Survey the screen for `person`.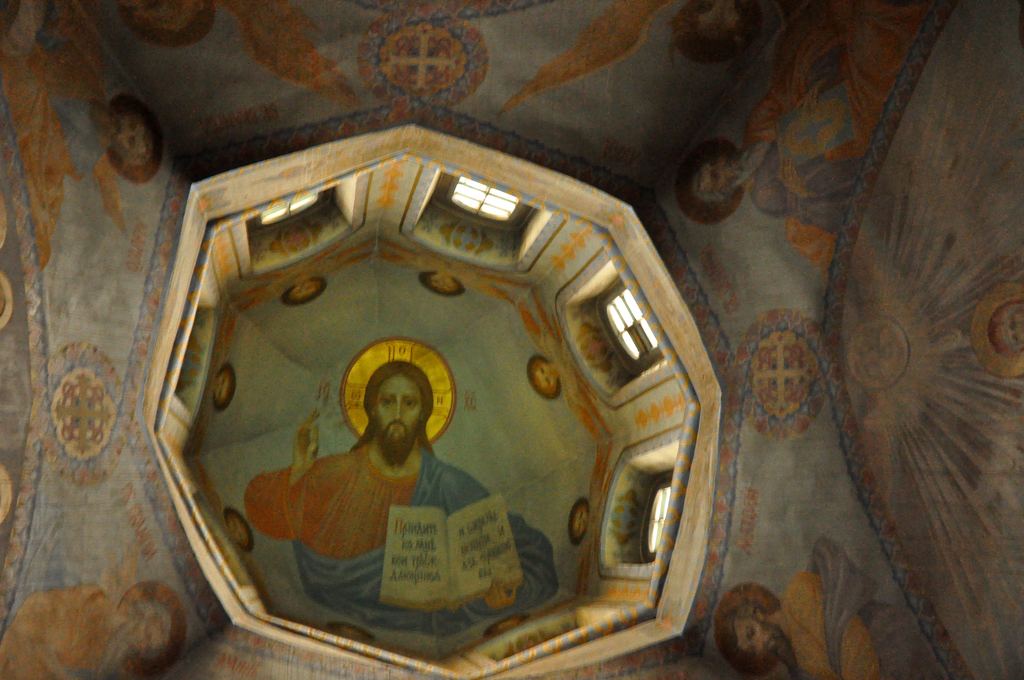
Survey found: 184, 306, 230, 441.
